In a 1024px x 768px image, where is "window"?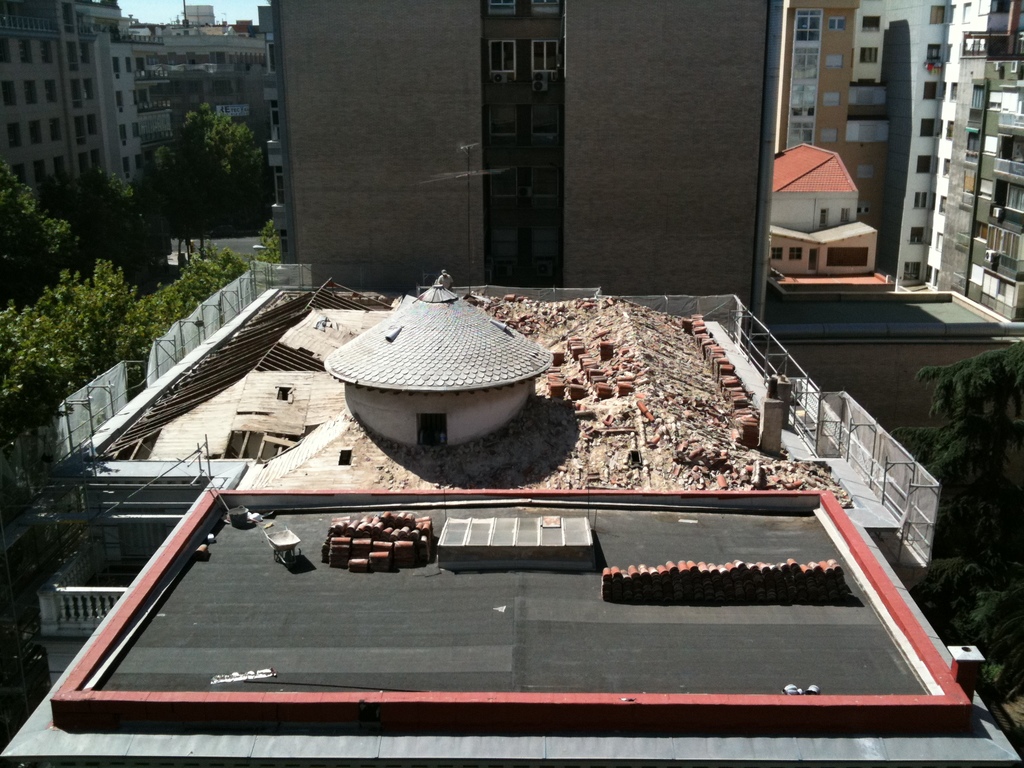
select_region(795, 10, 819, 41).
